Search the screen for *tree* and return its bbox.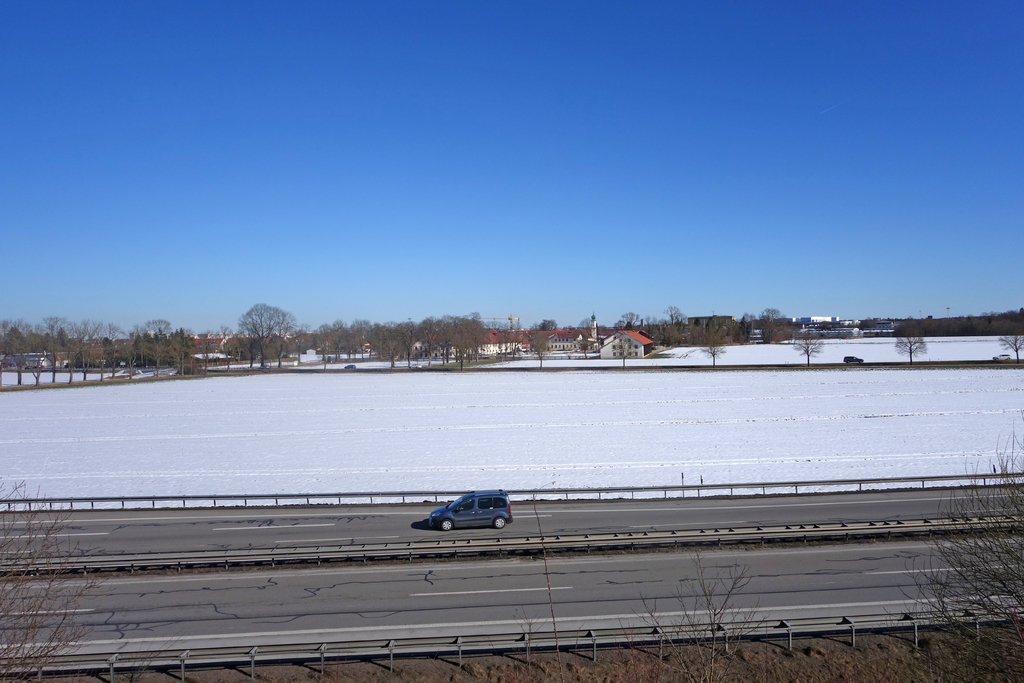
Found: rect(232, 301, 292, 373).
